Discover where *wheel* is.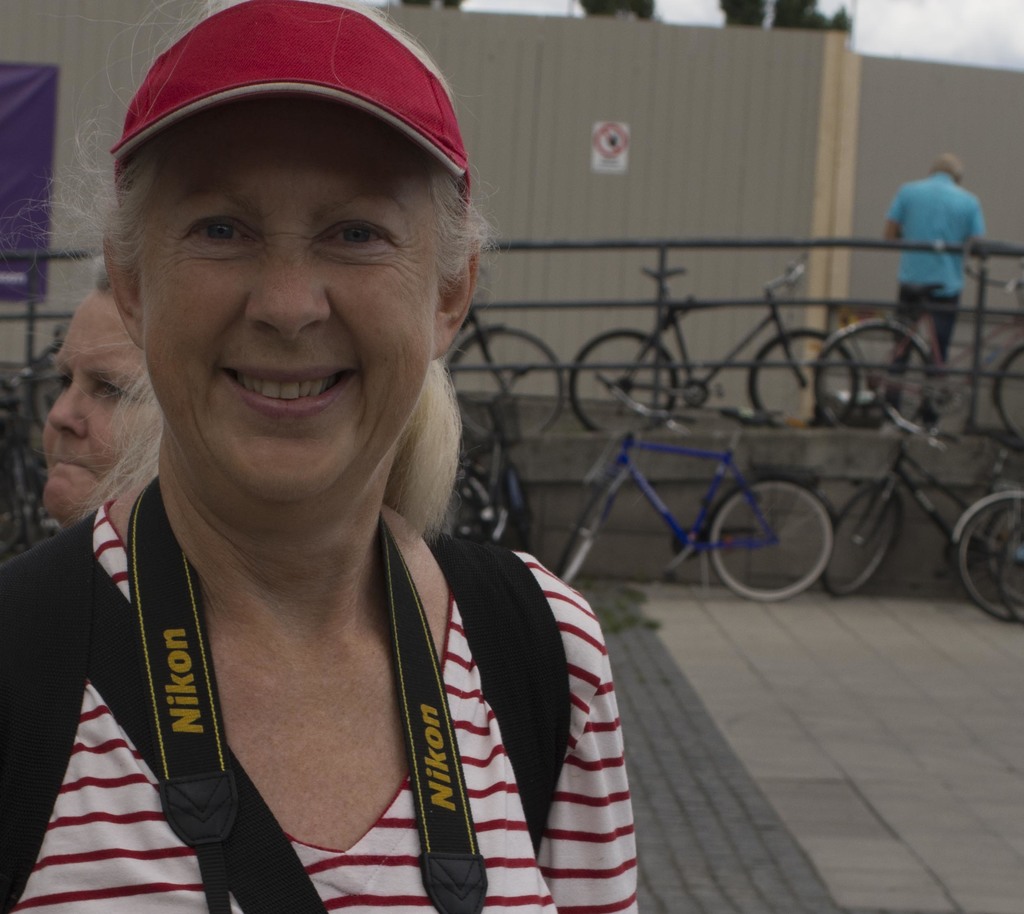
Discovered at detection(564, 329, 671, 430).
